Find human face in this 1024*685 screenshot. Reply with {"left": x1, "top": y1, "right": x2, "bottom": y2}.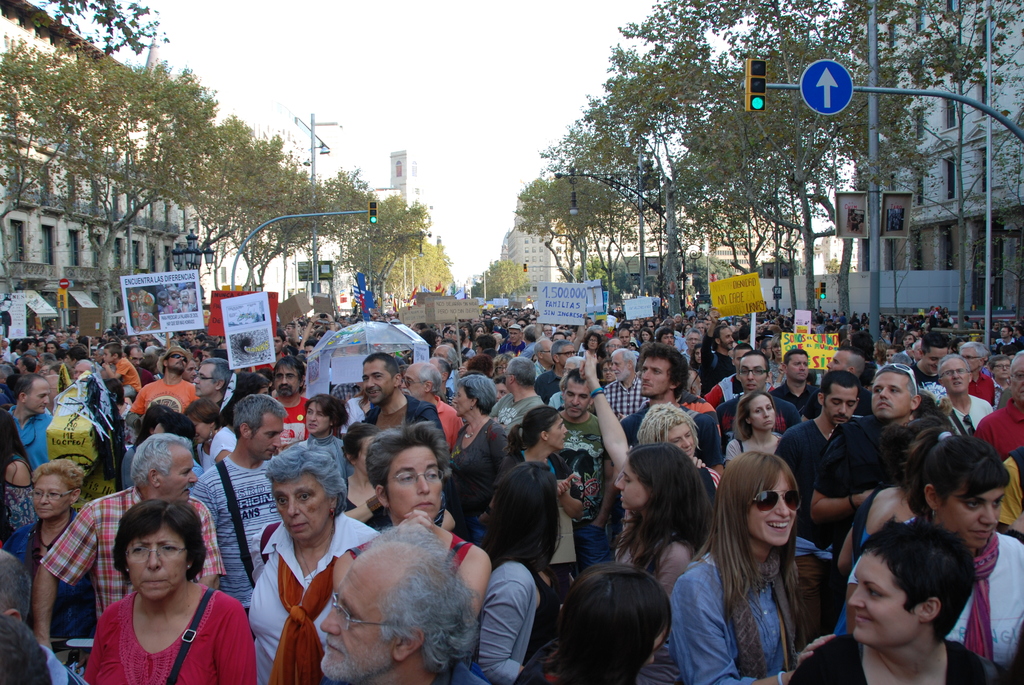
{"left": 250, "top": 416, "right": 281, "bottom": 459}.
